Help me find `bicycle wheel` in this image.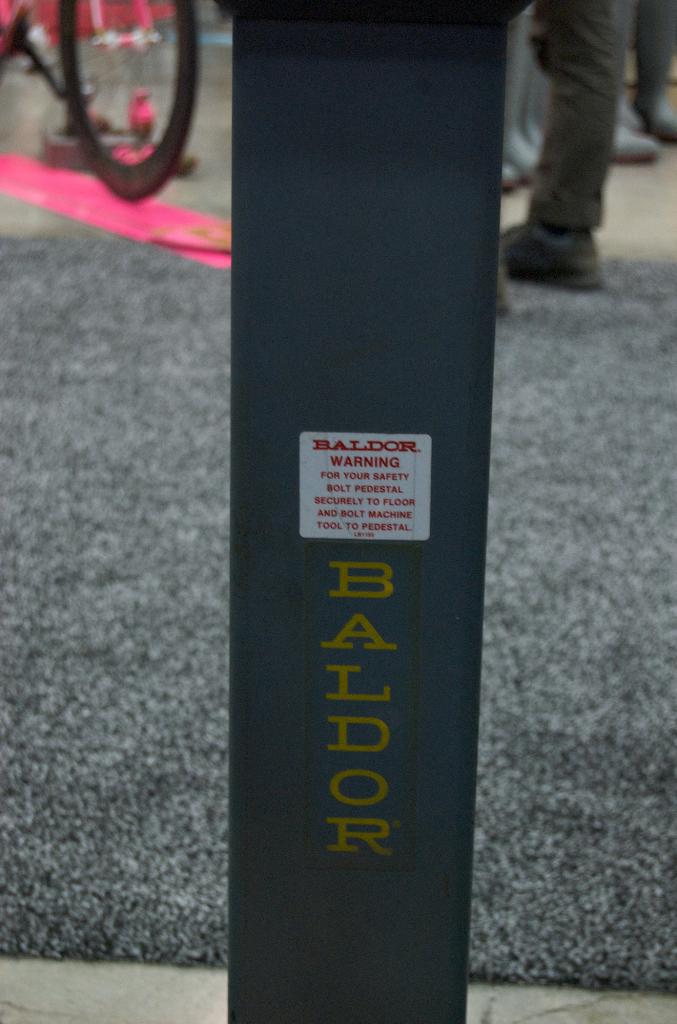
Found it: crop(58, 0, 203, 204).
